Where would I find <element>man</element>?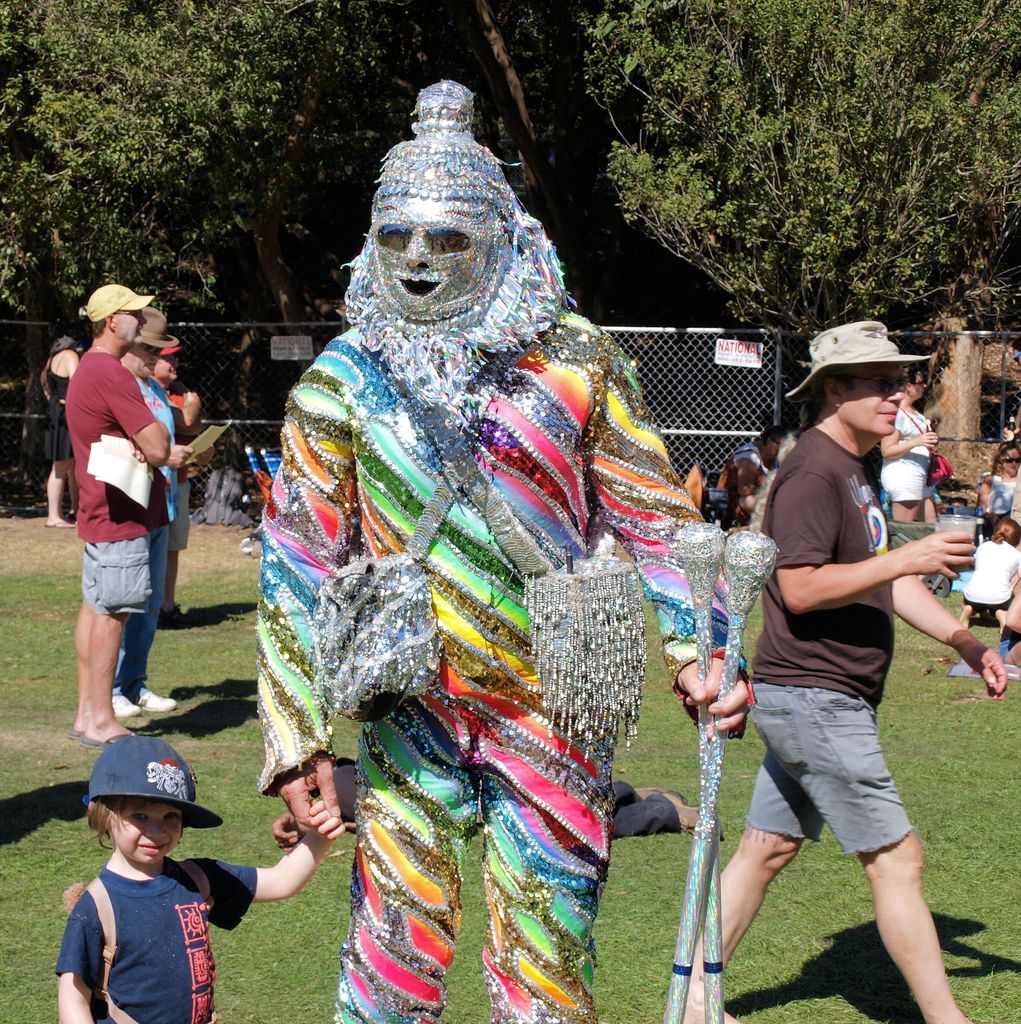
At {"x1": 62, "y1": 282, "x2": 172, "y2": 748}.
